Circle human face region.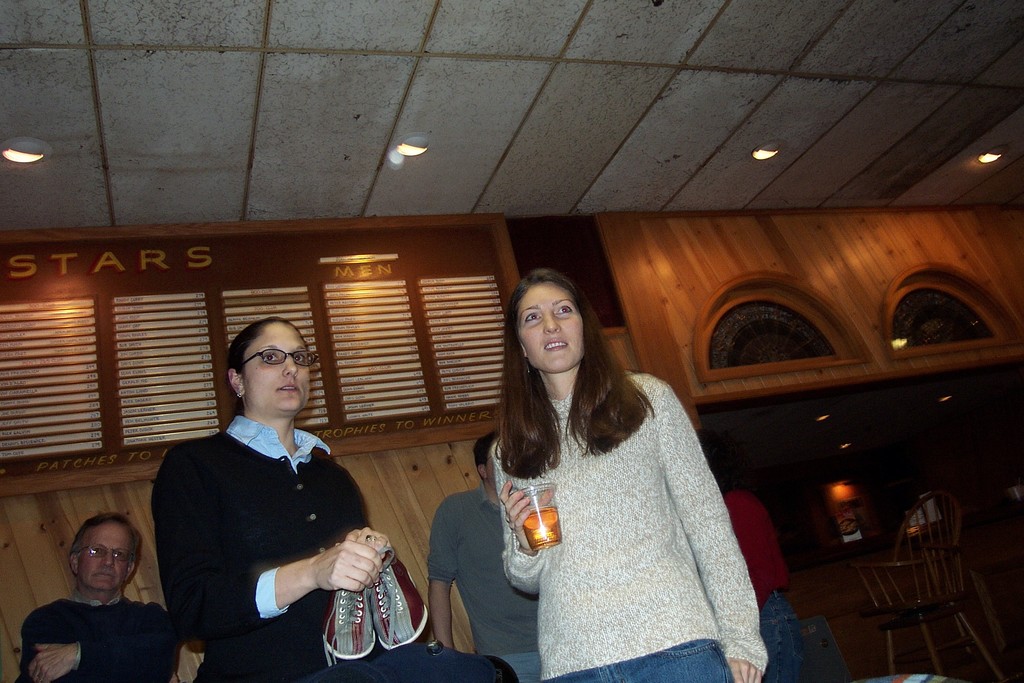
Region: box(241, 322, 315, 409).
